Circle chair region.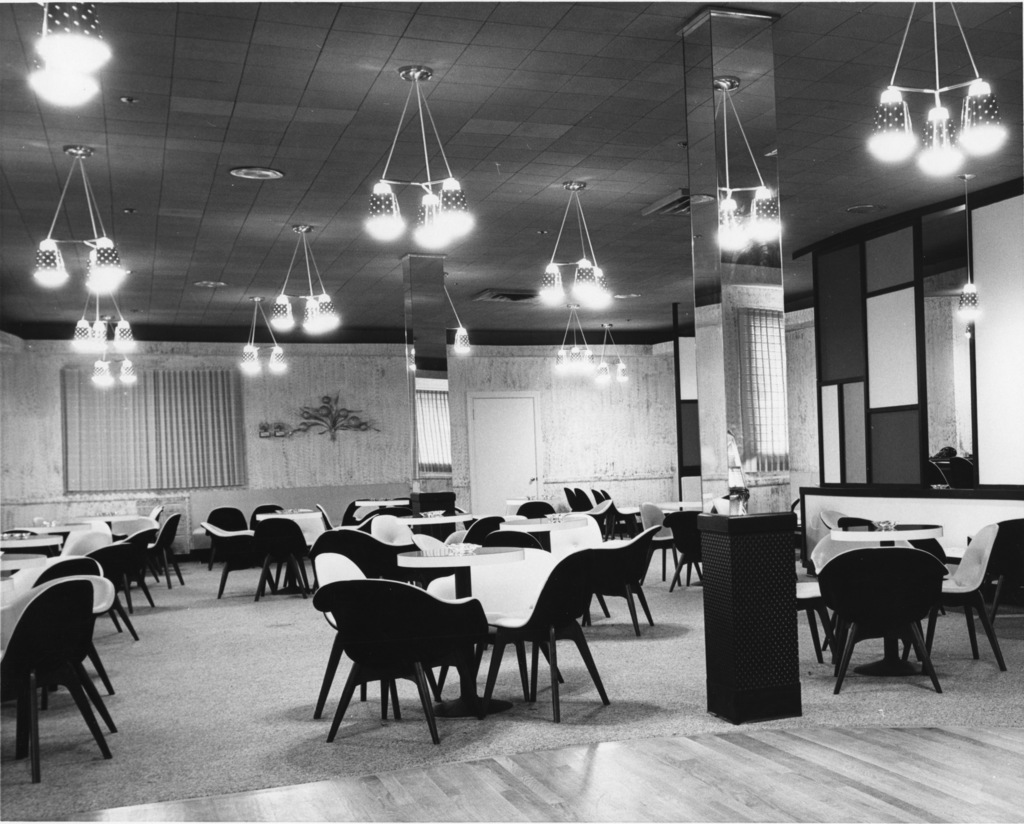
Region: detection(0, 570, 114, 723).
